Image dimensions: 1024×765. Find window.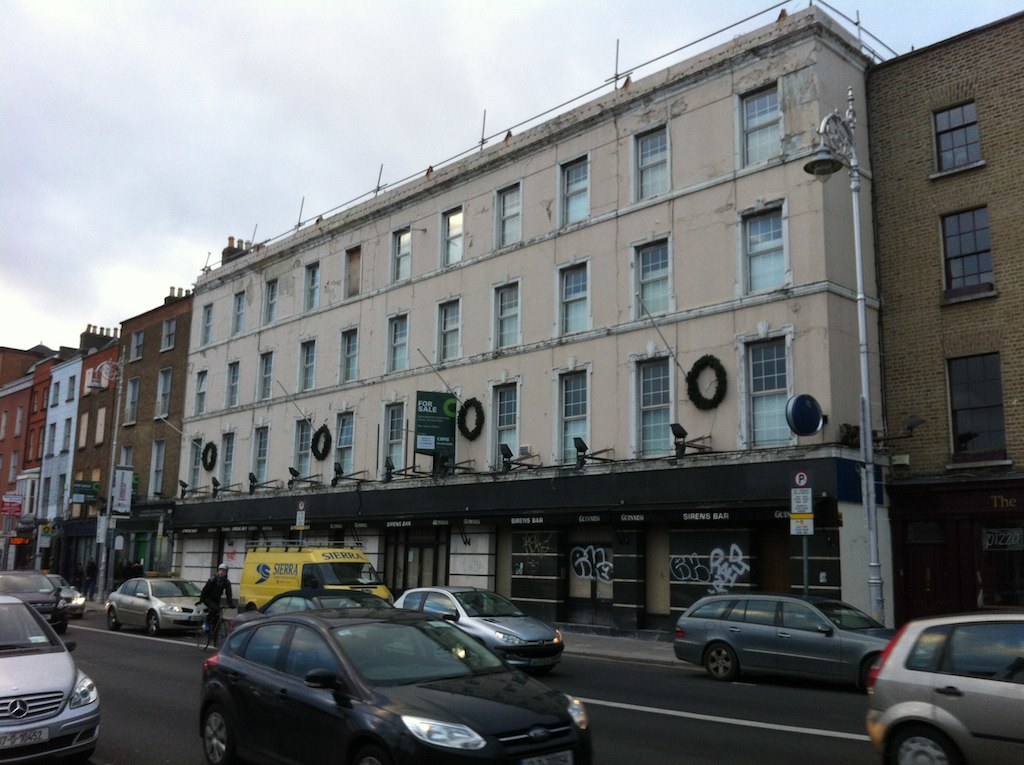
383/401/409/477.
